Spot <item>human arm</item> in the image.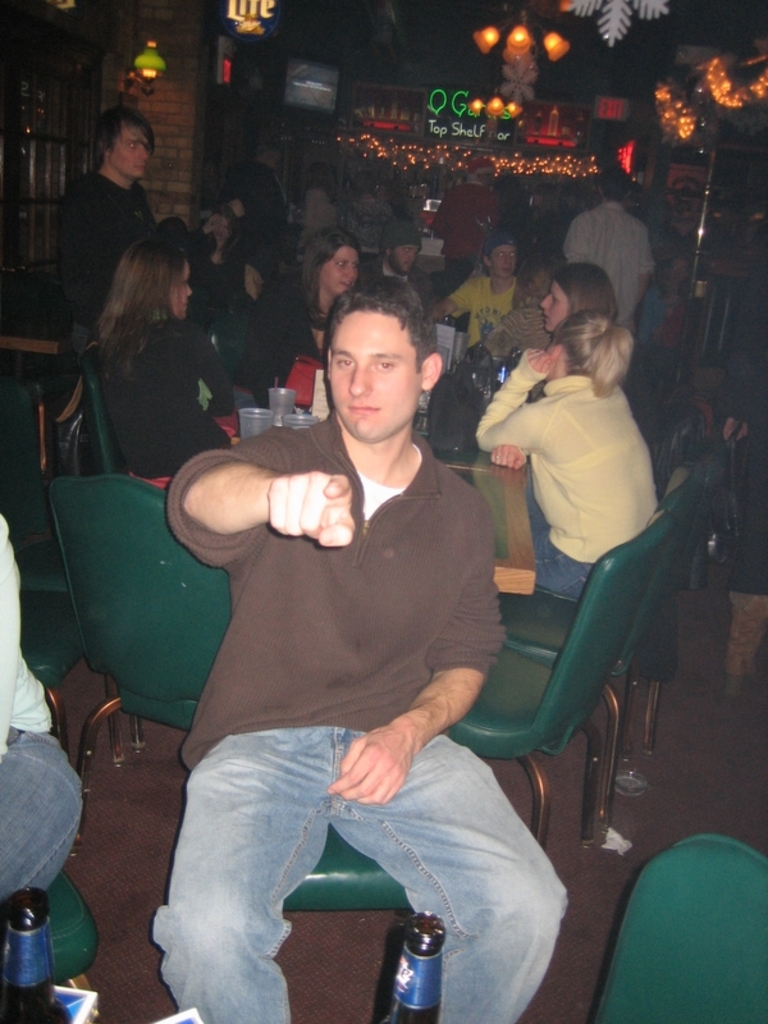
<item>human arm</item> found at [163,433,393,591].
